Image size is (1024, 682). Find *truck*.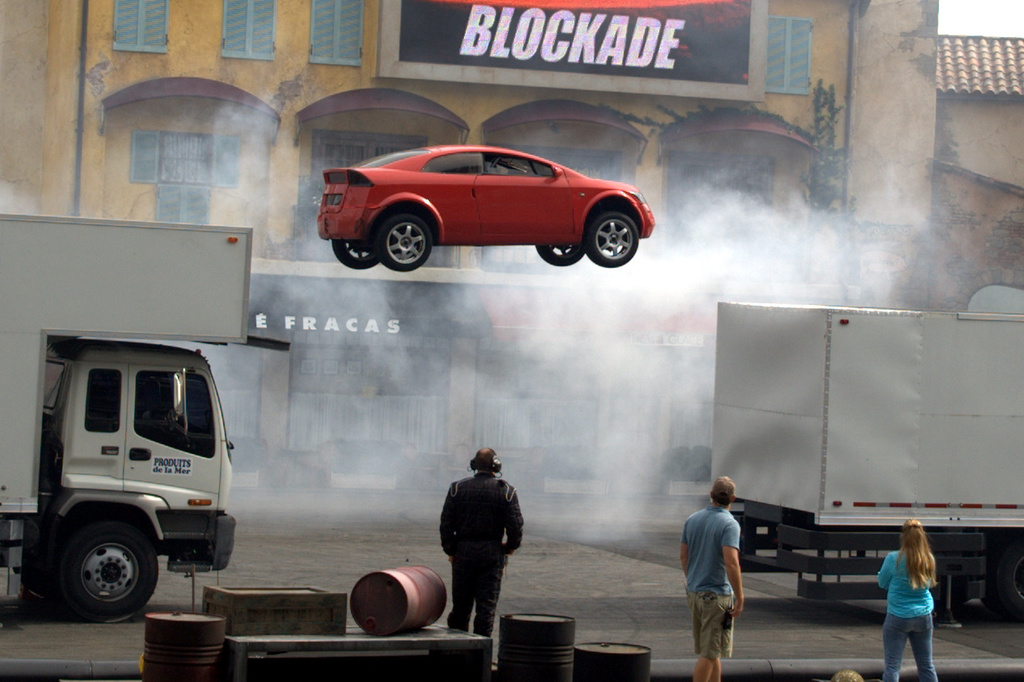
[697,300,1010,613].
